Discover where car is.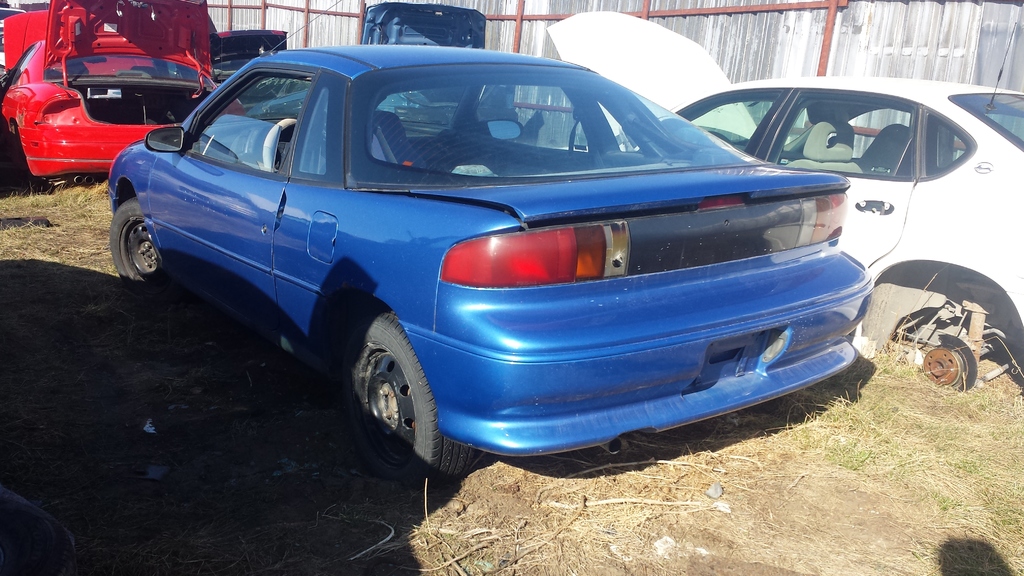
Discovered at locate(0, 0, 227, 195).
